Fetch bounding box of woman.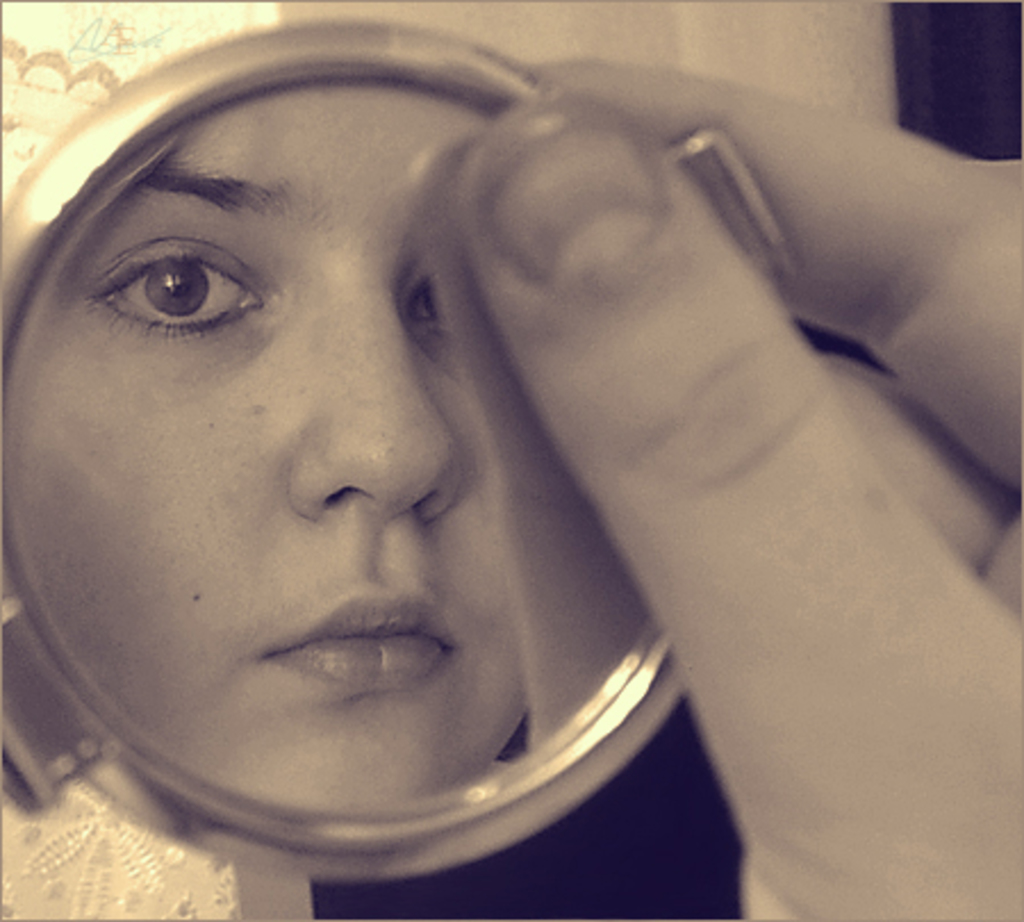
Bbox: (462,57,1022,920).
